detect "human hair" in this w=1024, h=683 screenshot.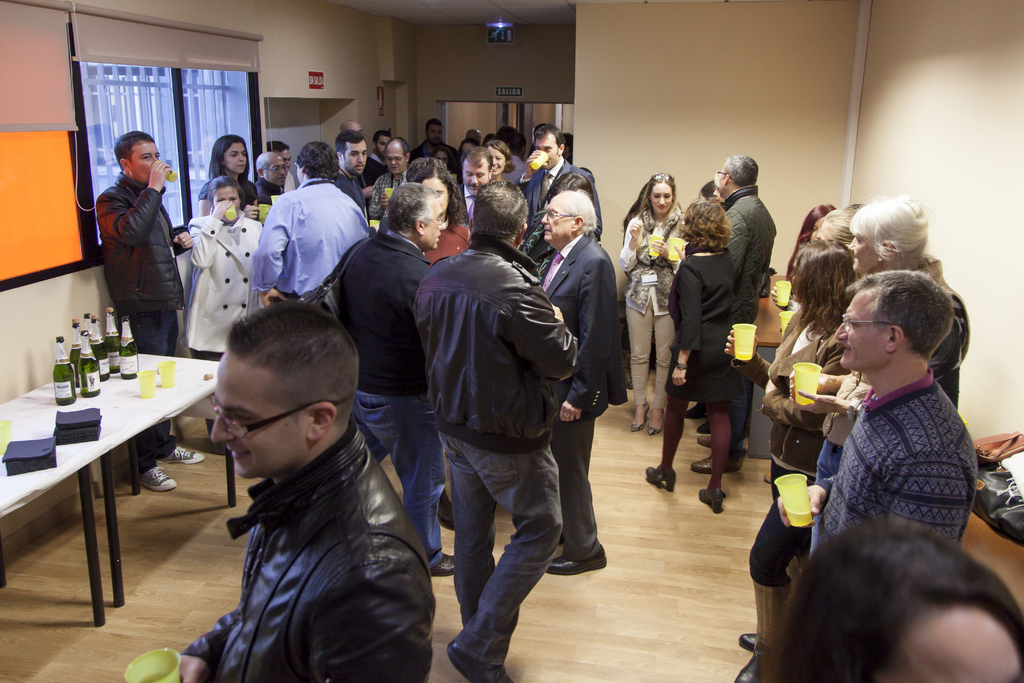
Detection: x1=210 y1=133 x2=249 y2=188.
